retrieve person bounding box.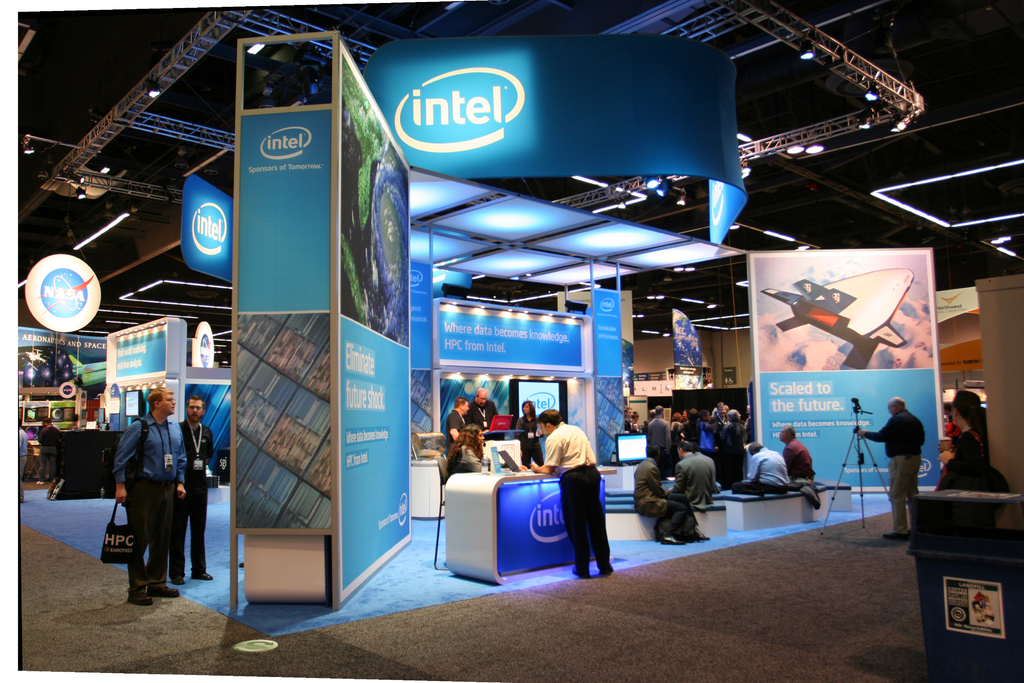
Bounding box: region(780, 424, 819, 478).
